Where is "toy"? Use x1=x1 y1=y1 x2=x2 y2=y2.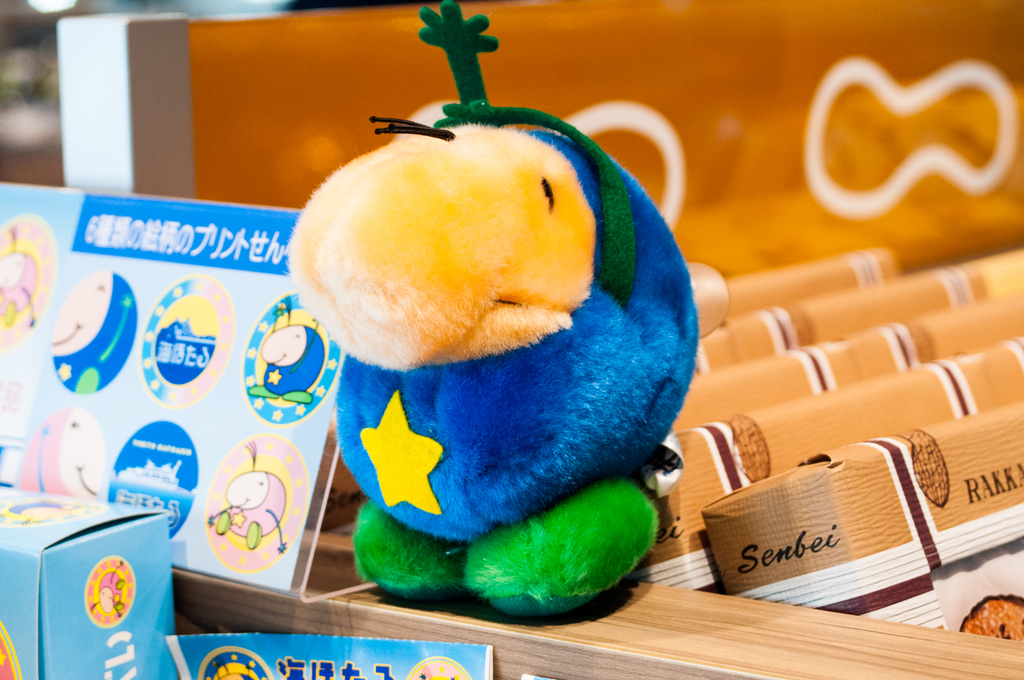
x1=248 y1=297 x2=325 y2=402.
